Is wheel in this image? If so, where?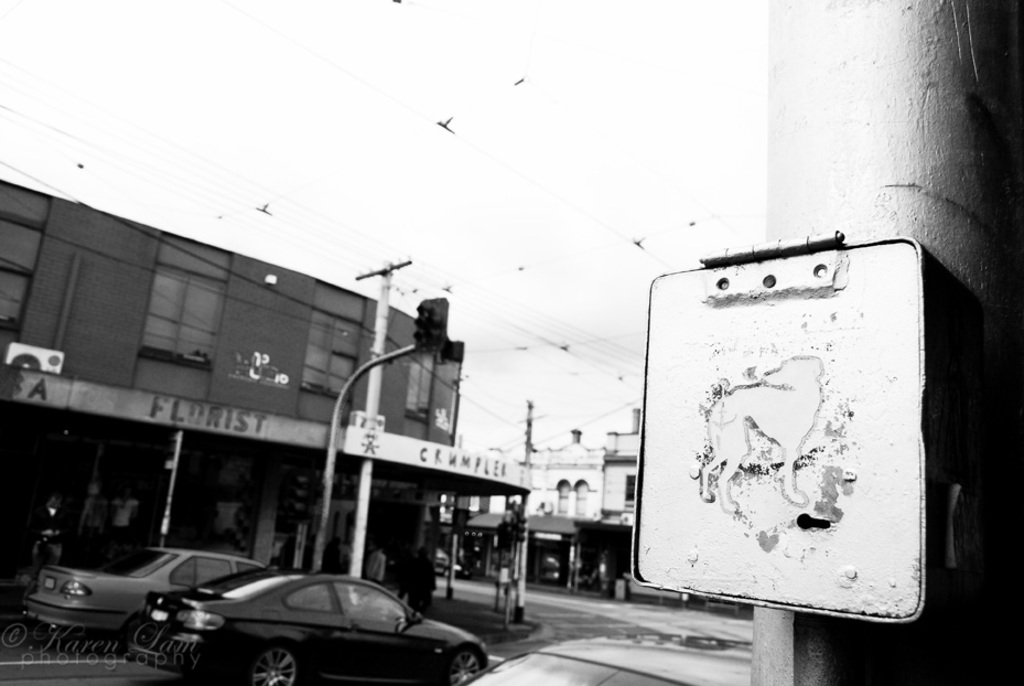
Yes, at crop(241, 640, 303, 685).
